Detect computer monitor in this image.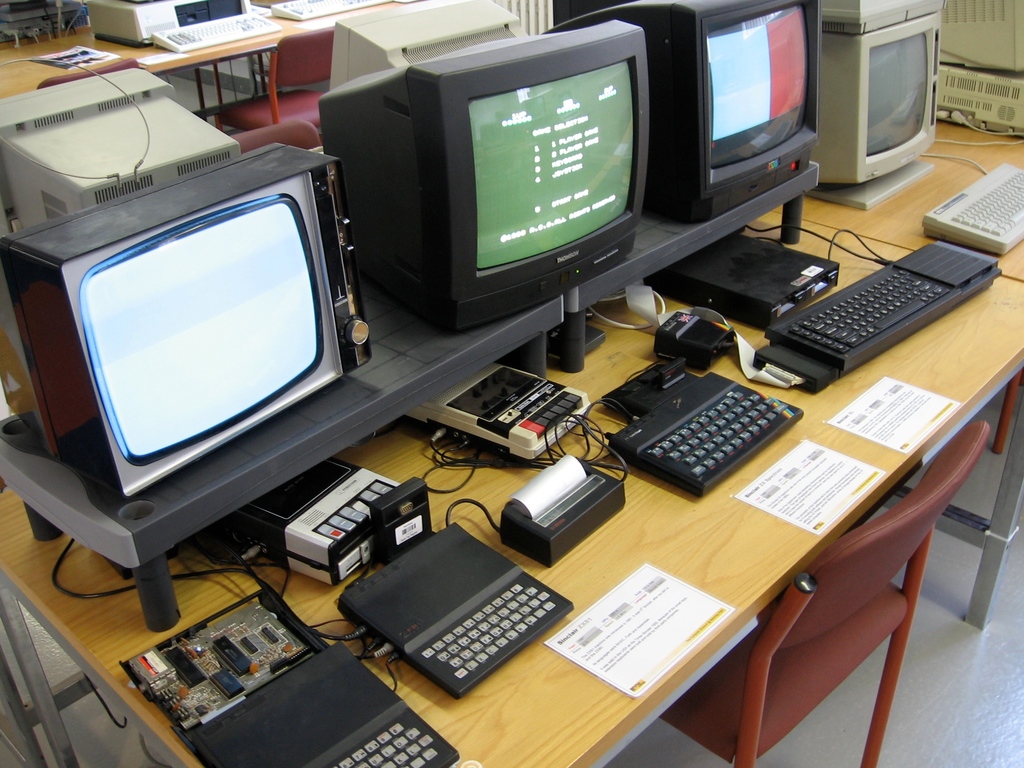
Detection: [x1=328, y1=0, x2=524, y2=98].
